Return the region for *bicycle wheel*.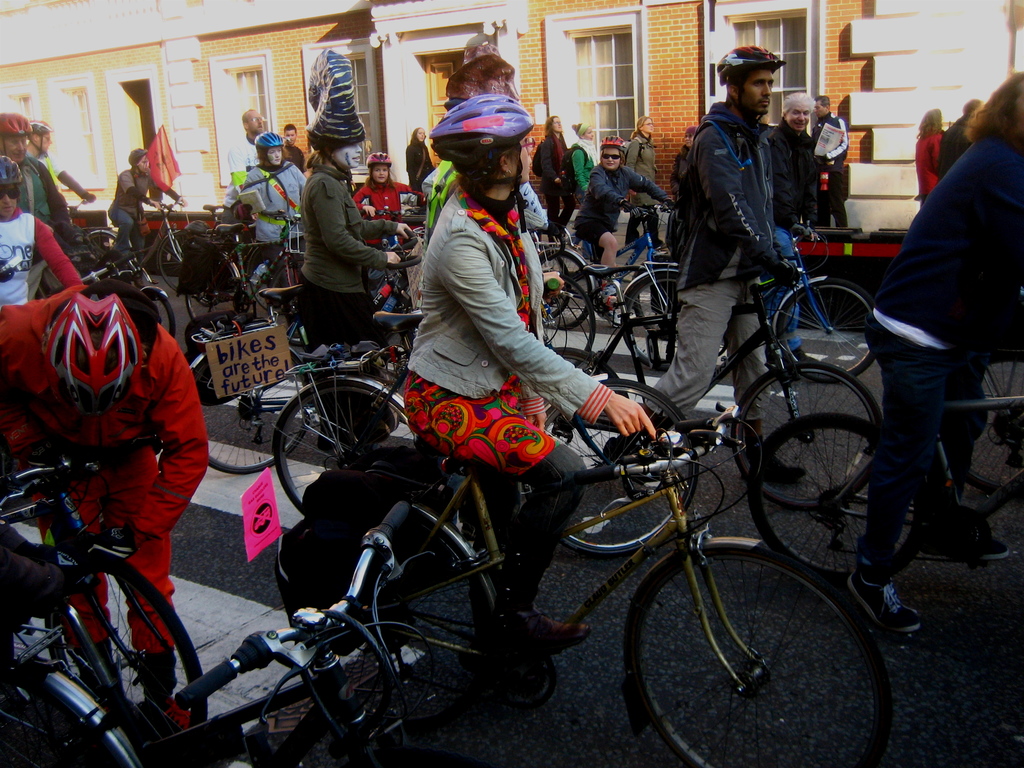
740, 407, 919, 586.
